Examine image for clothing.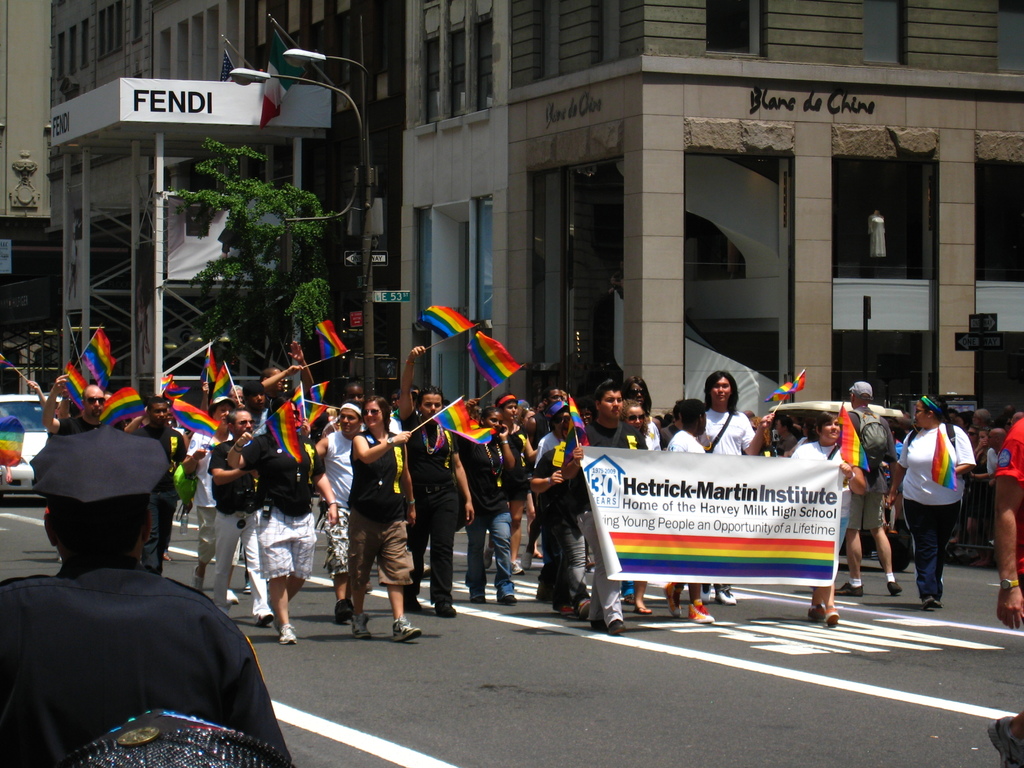
Examination result: left=498, top=422, right=530, bottom=499.
